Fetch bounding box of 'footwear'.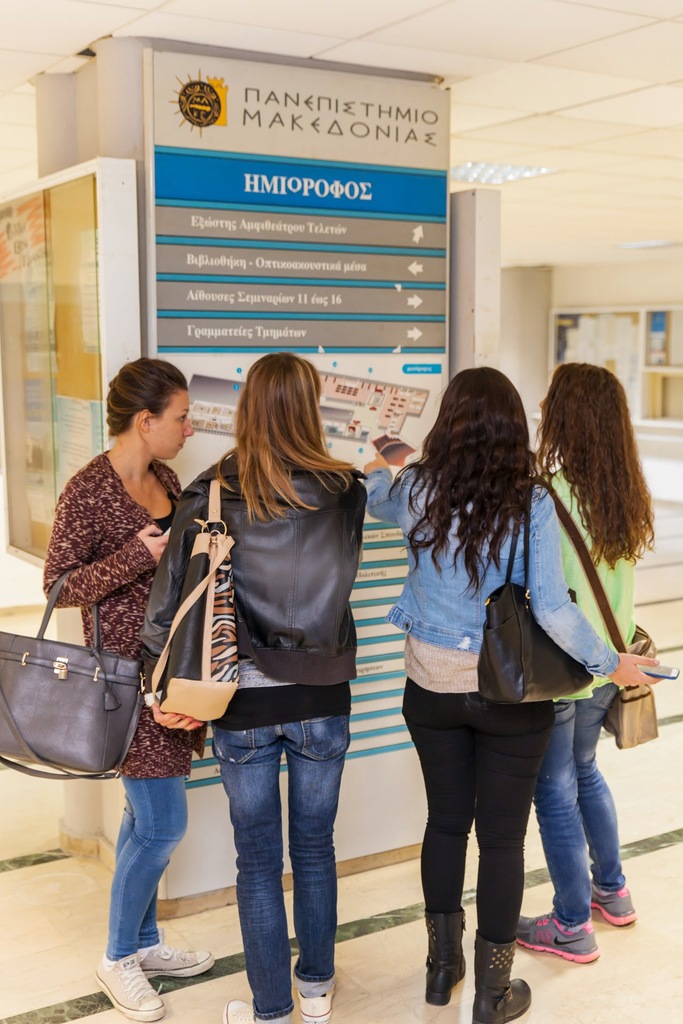
Bbox: left=89, top=944, right=168, bottom=1023.
